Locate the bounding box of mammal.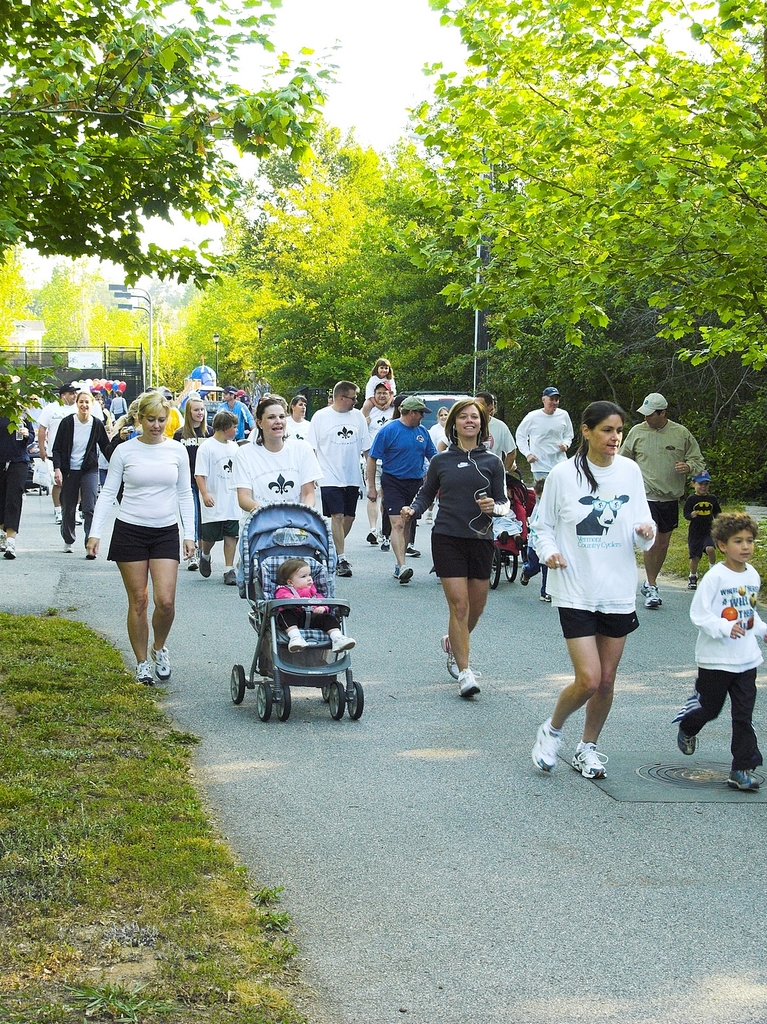
Bounding box: 90, 390, 104, 405.
